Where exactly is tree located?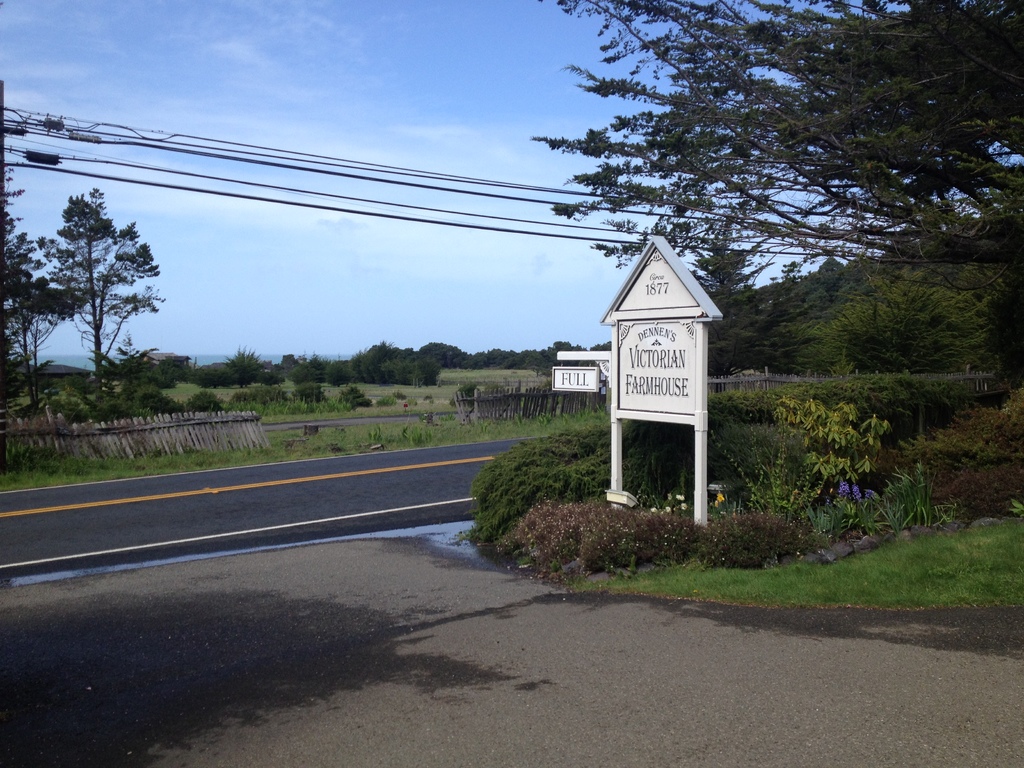
Its bounding box is BBox(344, 385, 373, 408).
